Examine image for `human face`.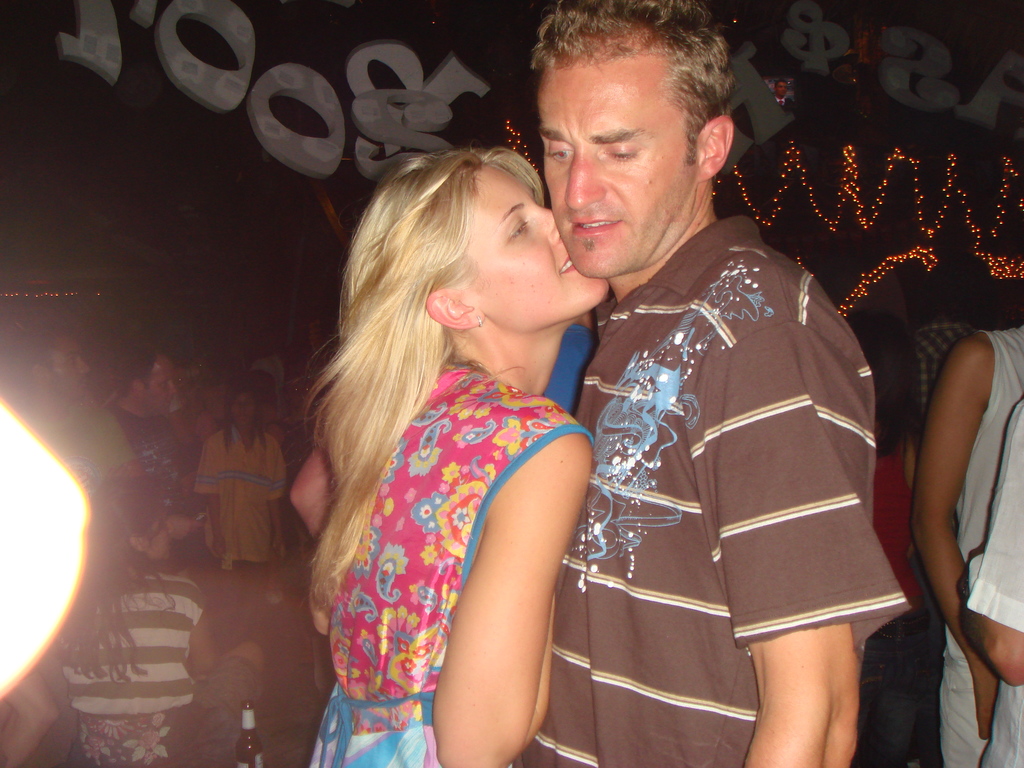
Examination result: pyautogui.locateOnScreen(55, 336, 90, 402).
